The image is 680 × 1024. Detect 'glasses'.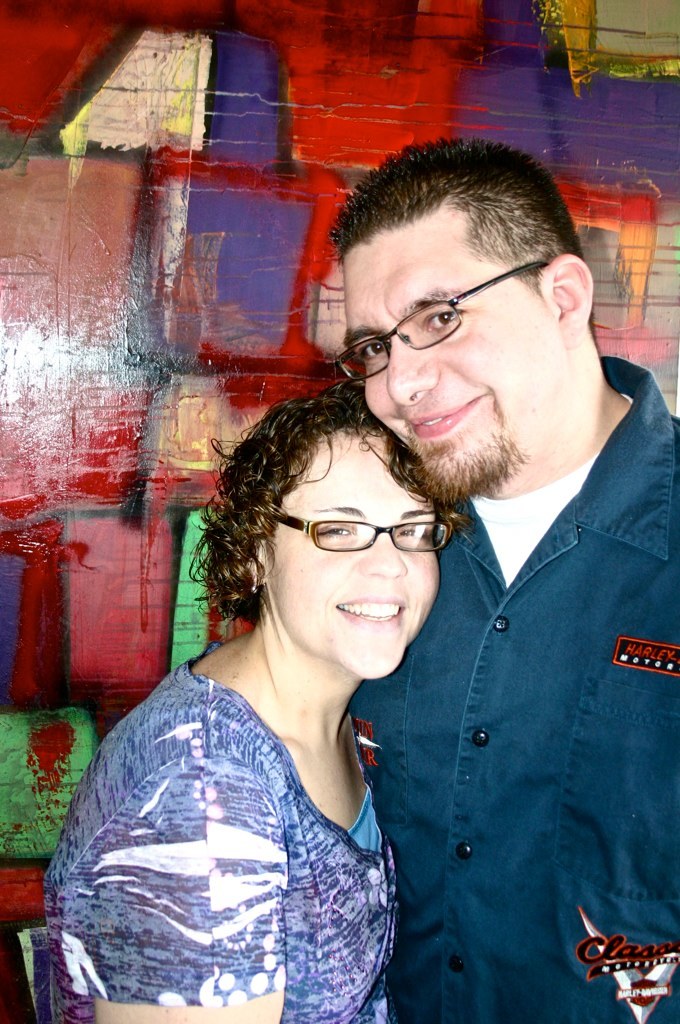
Detection: <bbox>346, 263, 565, 360</bbox>.
